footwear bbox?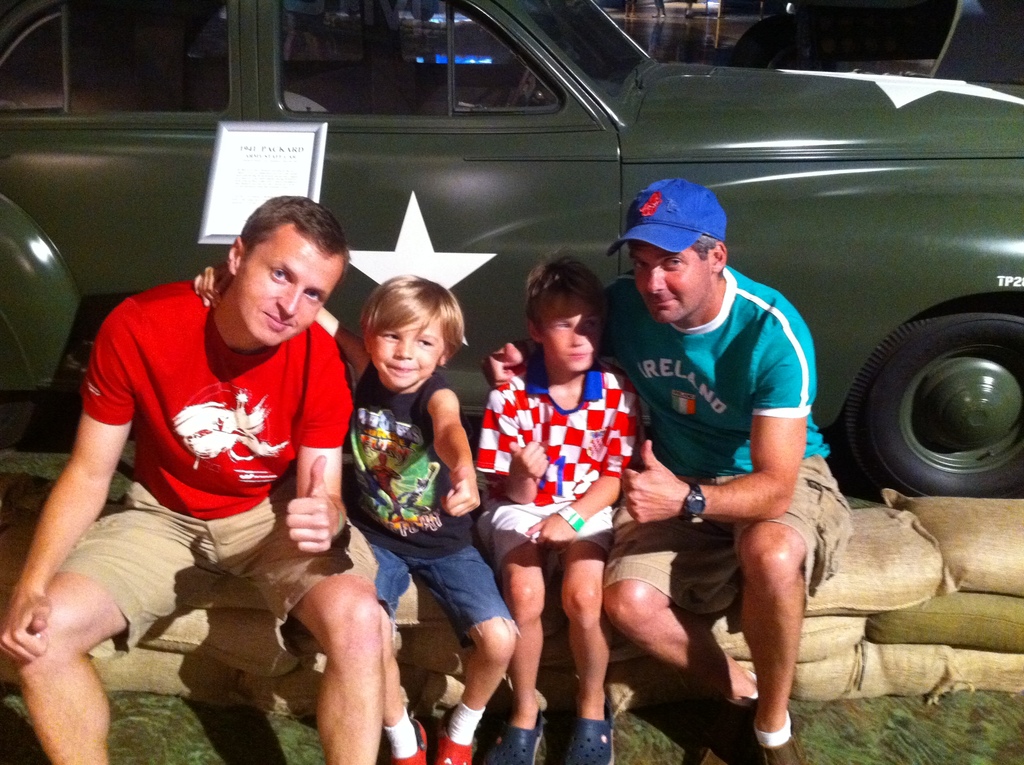
(x1=484, y1=714, x2=547, y2=764)
